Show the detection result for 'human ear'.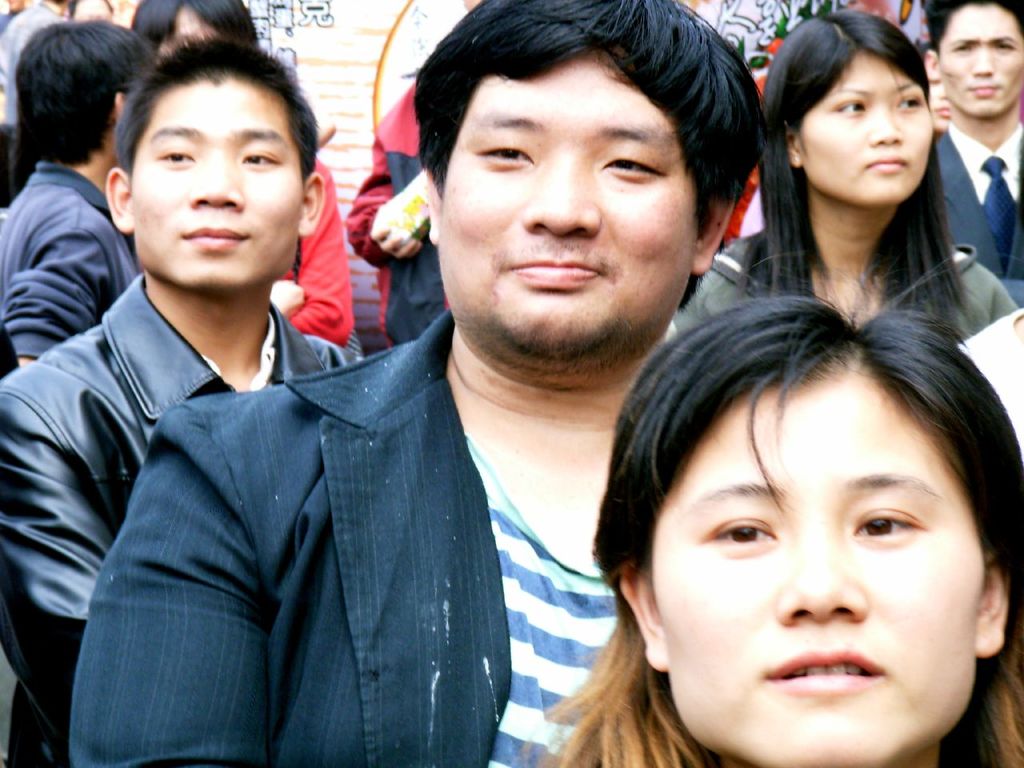
105/164/133/238.
